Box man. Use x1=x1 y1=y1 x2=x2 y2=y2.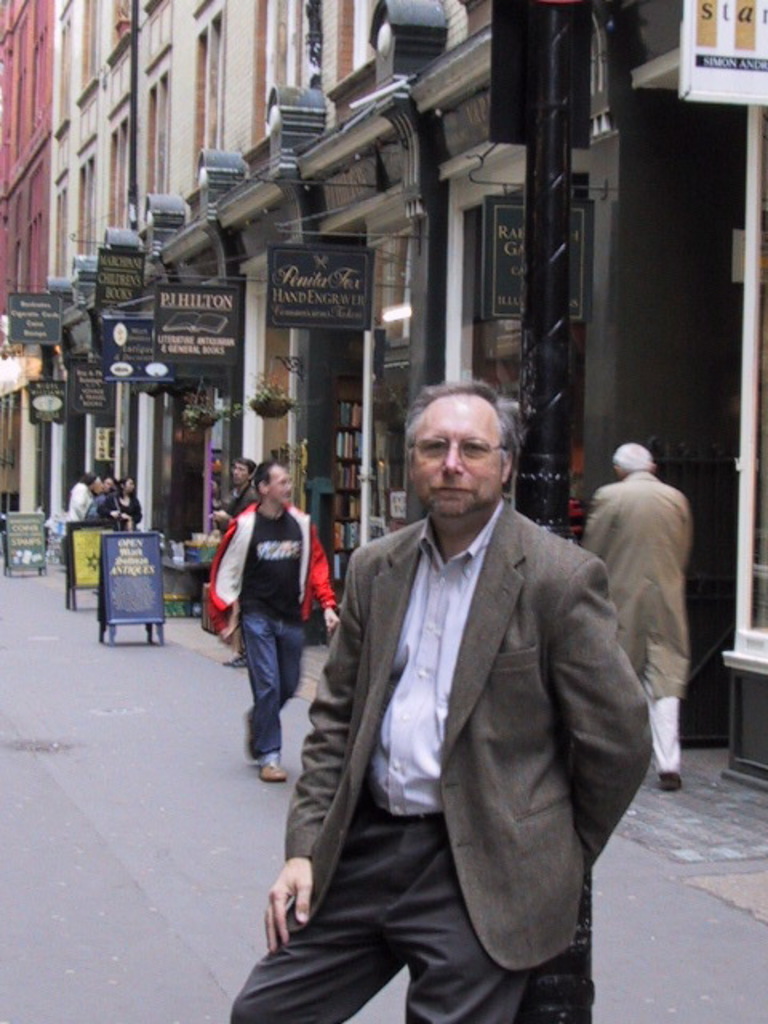
x1=69 y1=469 x2=98 y2=520.
